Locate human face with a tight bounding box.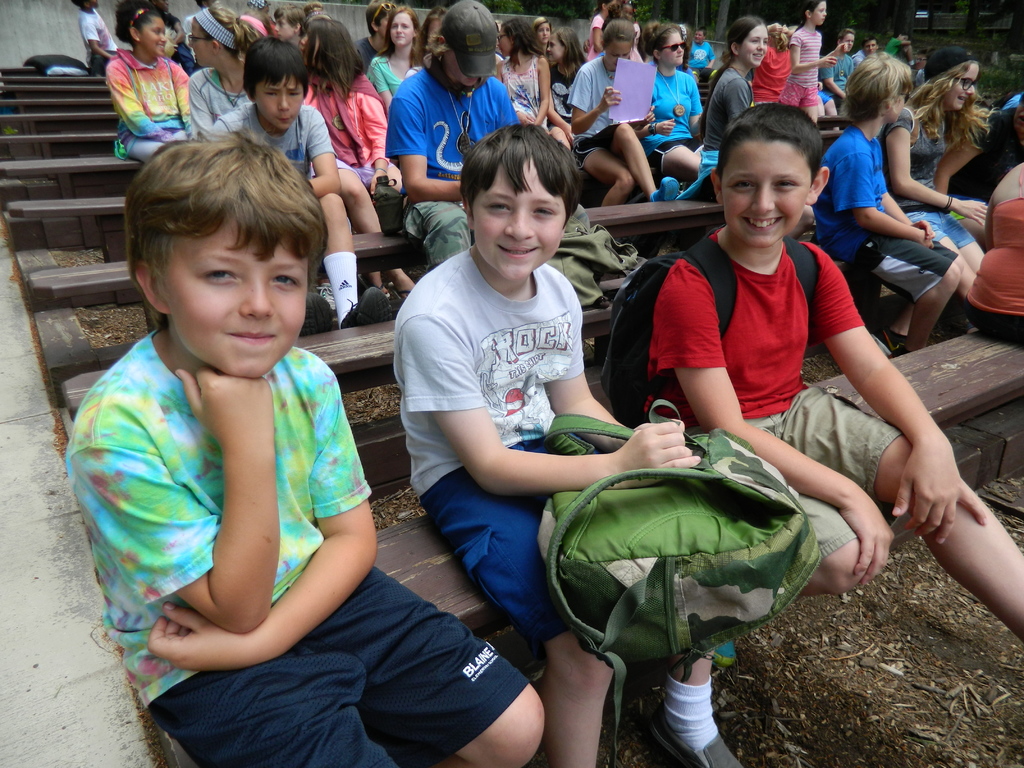
box=[389, 12, 415, 48].
